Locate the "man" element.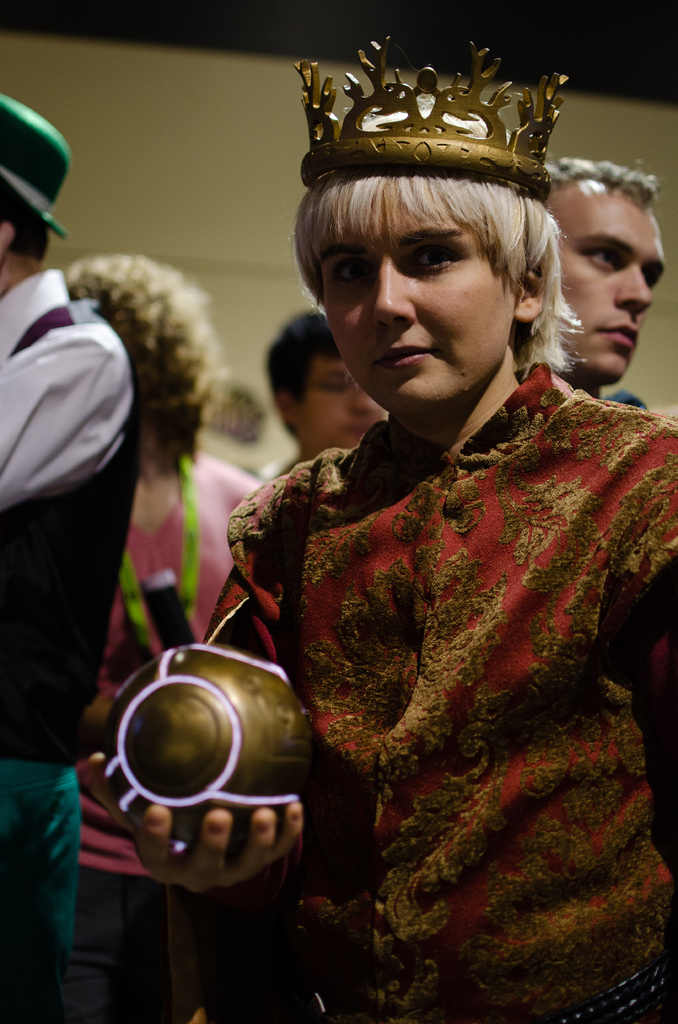
Element bbox: (x1=543, y1=147, x2=674, y2=403).
